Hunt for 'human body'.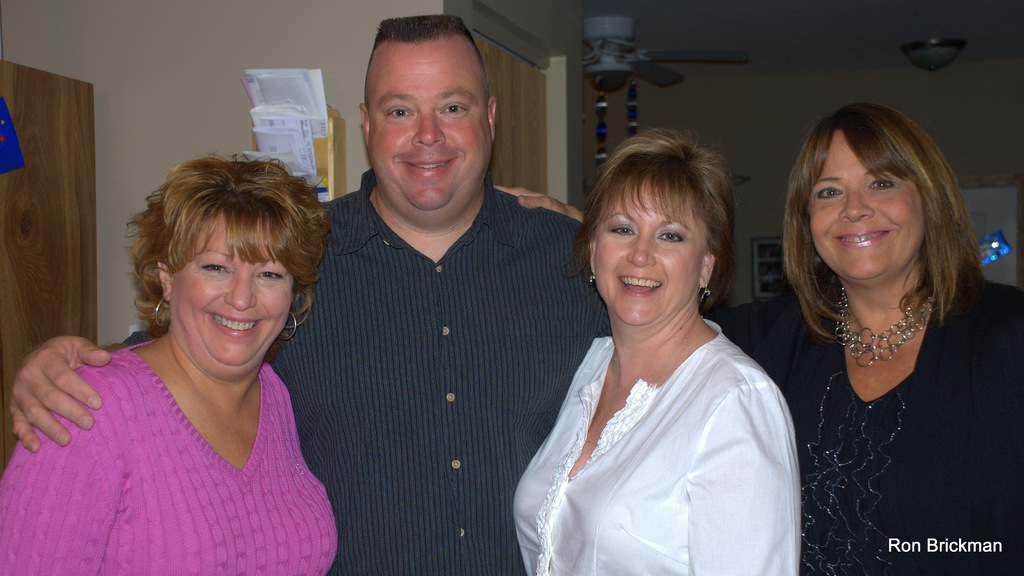
Hunted down at region(515, 124, 810, 575).
